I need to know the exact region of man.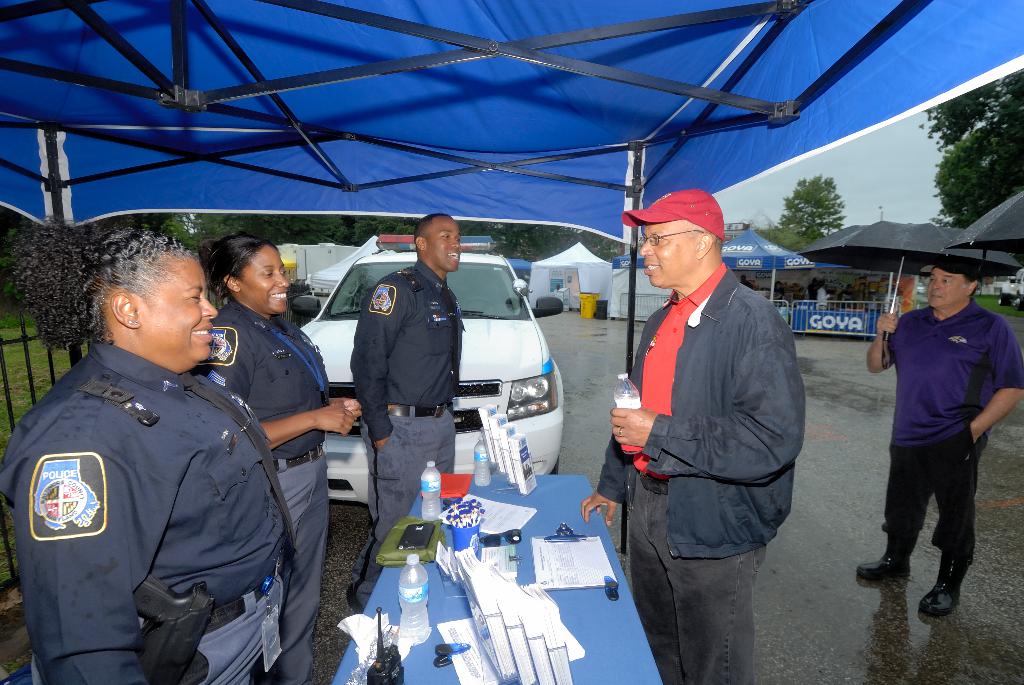
Region: locate(857, 259, 1023, 617).
